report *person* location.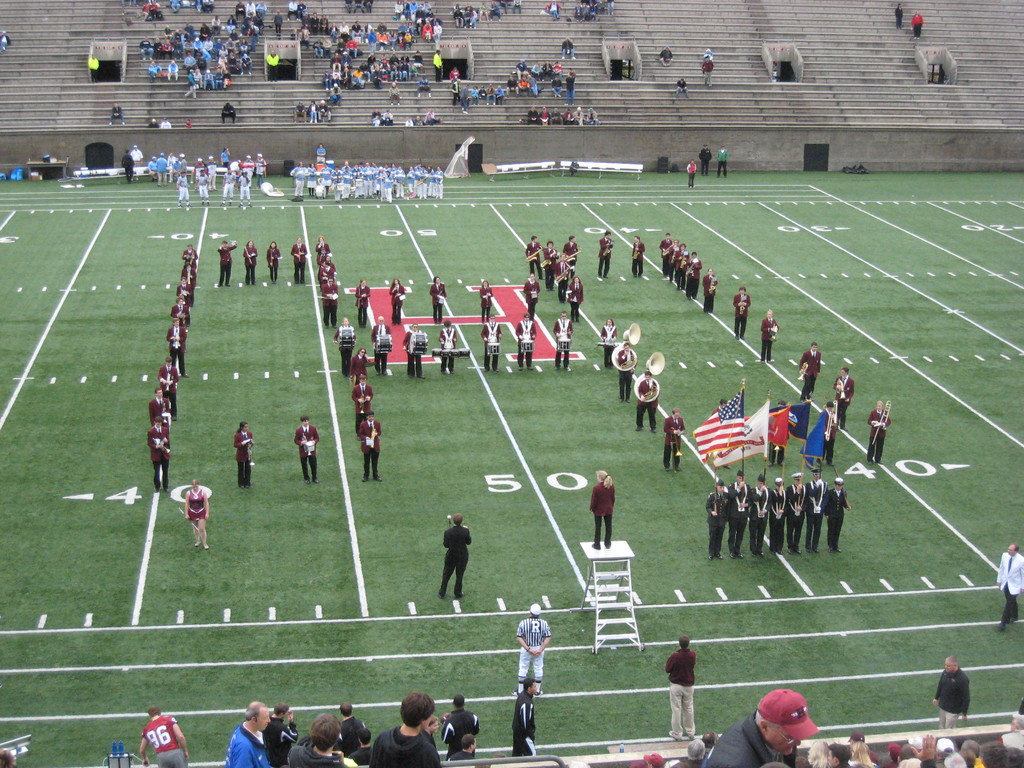
Report: bbox=(993, 541, 1023, 636).
